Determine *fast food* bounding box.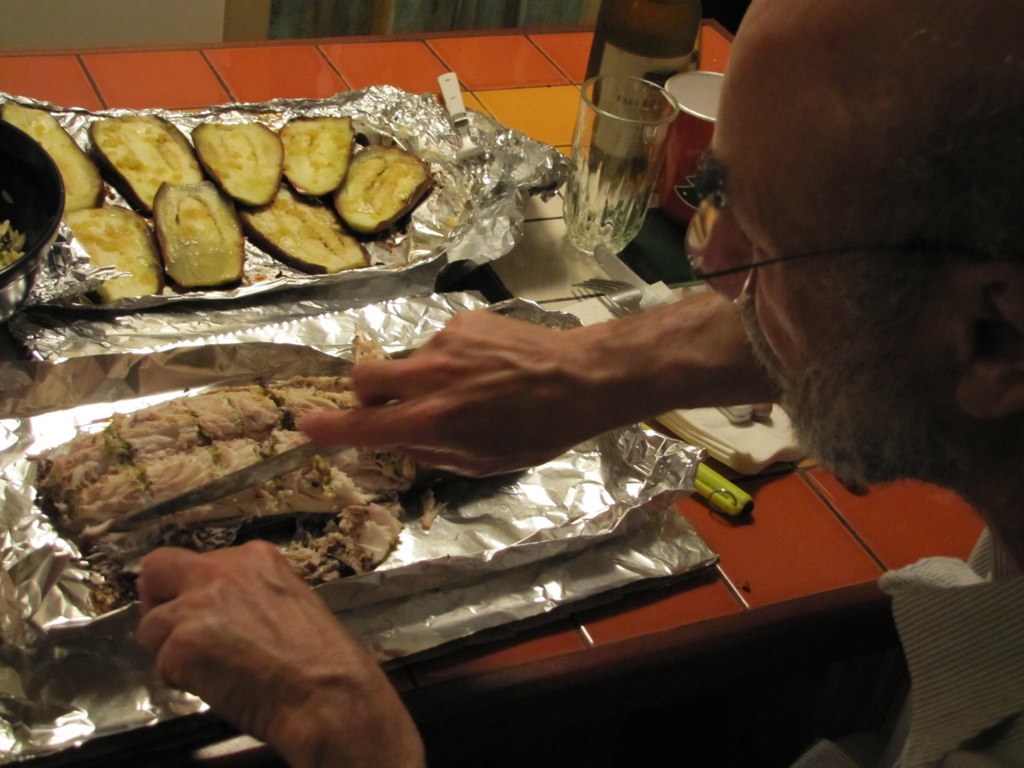
Determined: {"left": 86, "top": 118, "right": 203, "bottom": 214}.
